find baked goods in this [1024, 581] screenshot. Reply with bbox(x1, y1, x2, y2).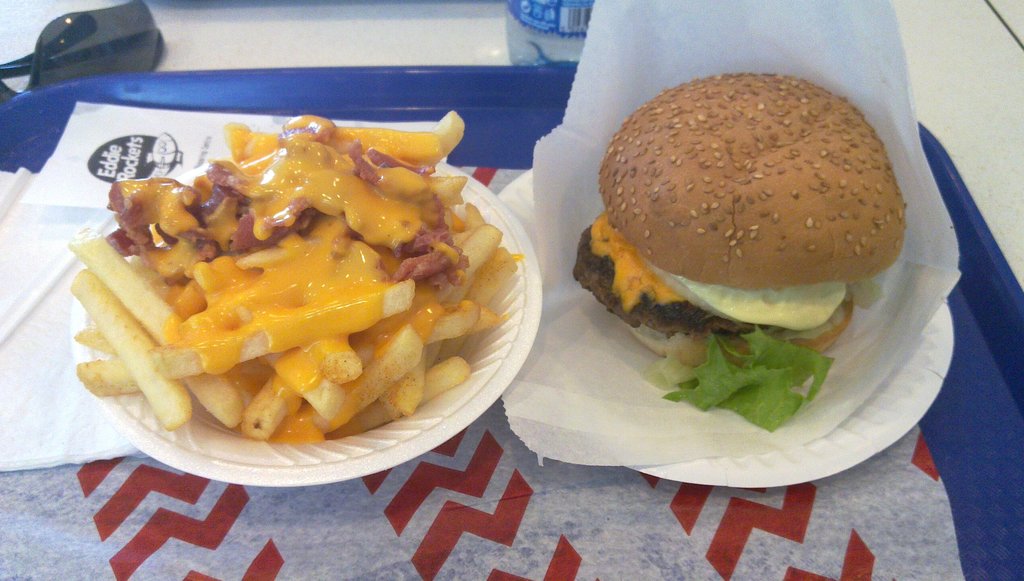
bbox(575, 62, 910, 368).
